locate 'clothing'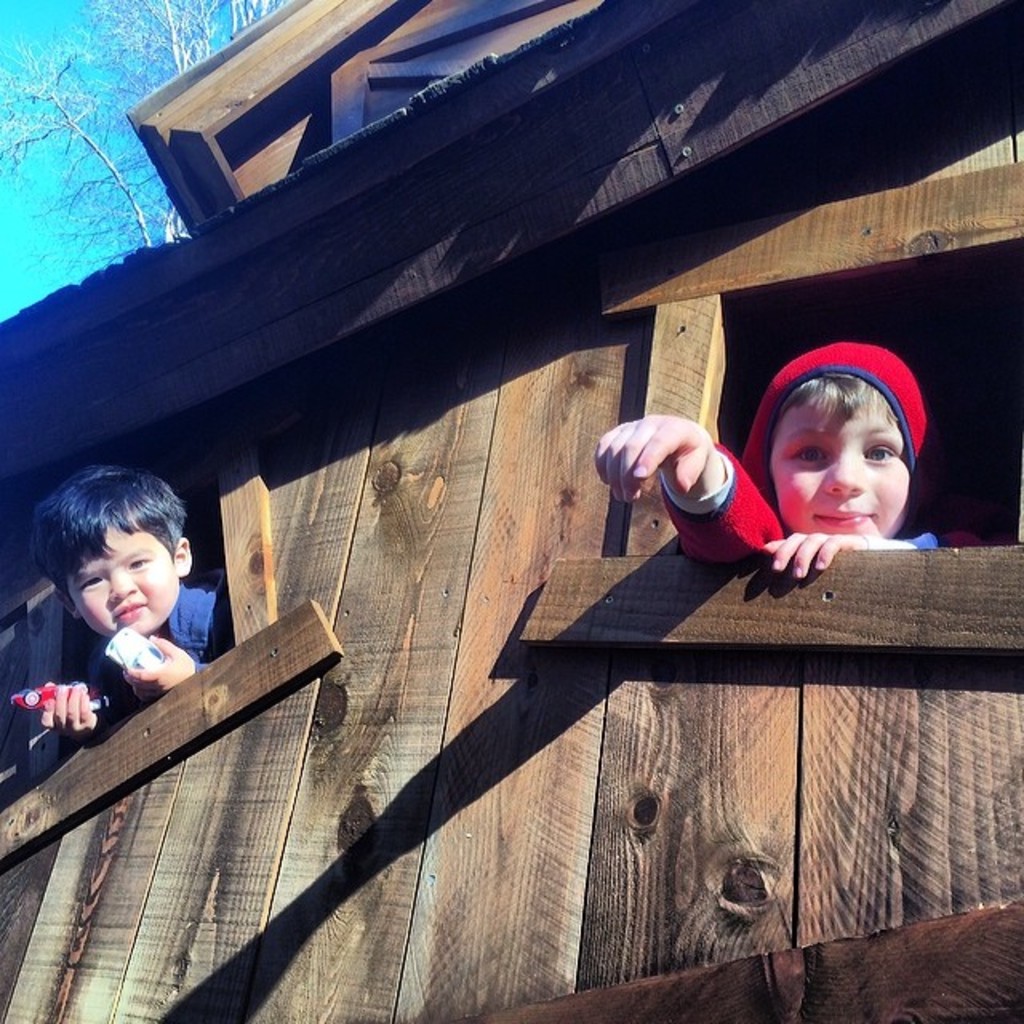
(x1=163, y1=581, x2=218, y2=658)
